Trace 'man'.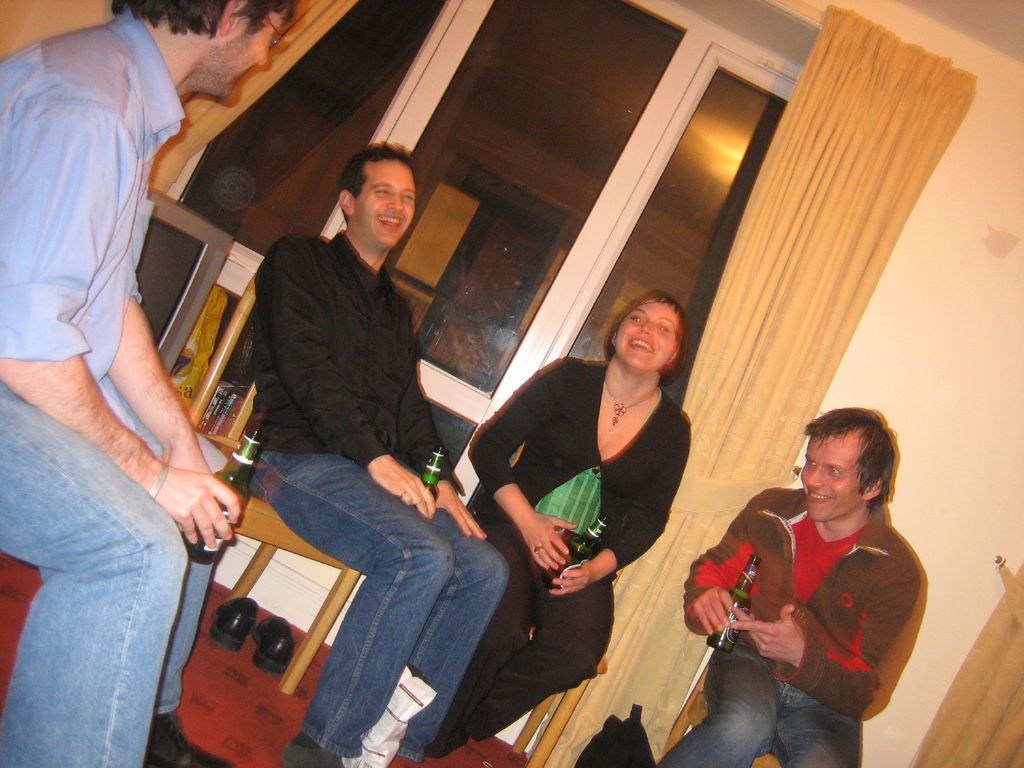
Traced to bbox=(655, 405, 922, 767).
